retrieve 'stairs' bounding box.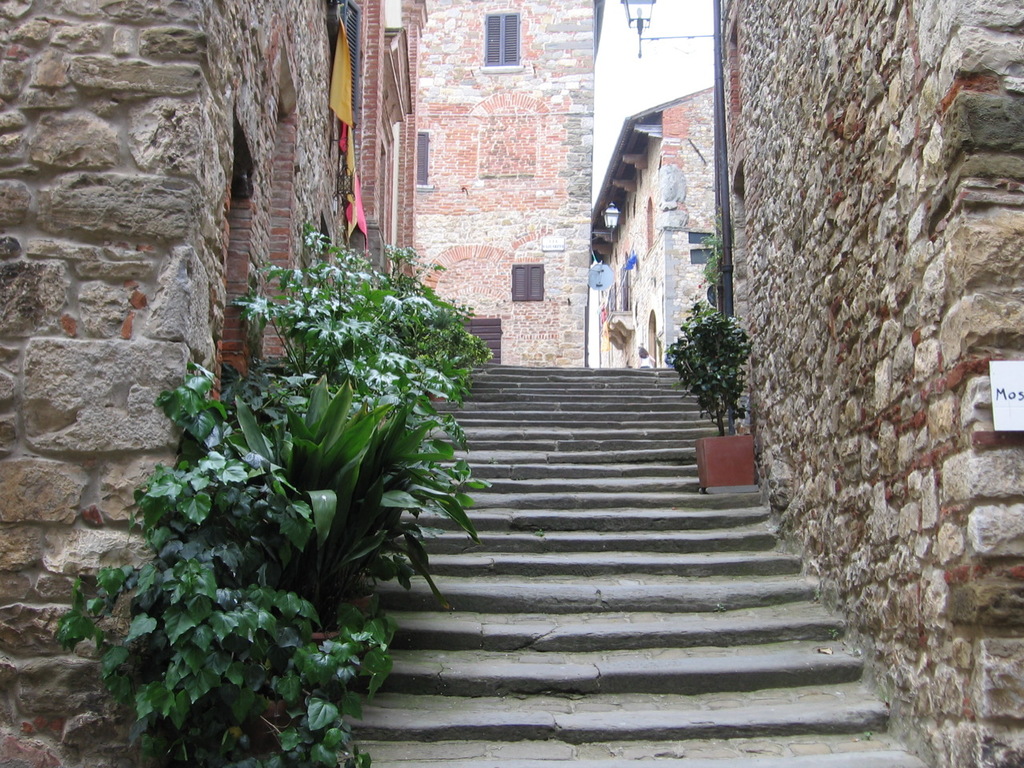
Bounding box: [330, 362, 932, 767].
